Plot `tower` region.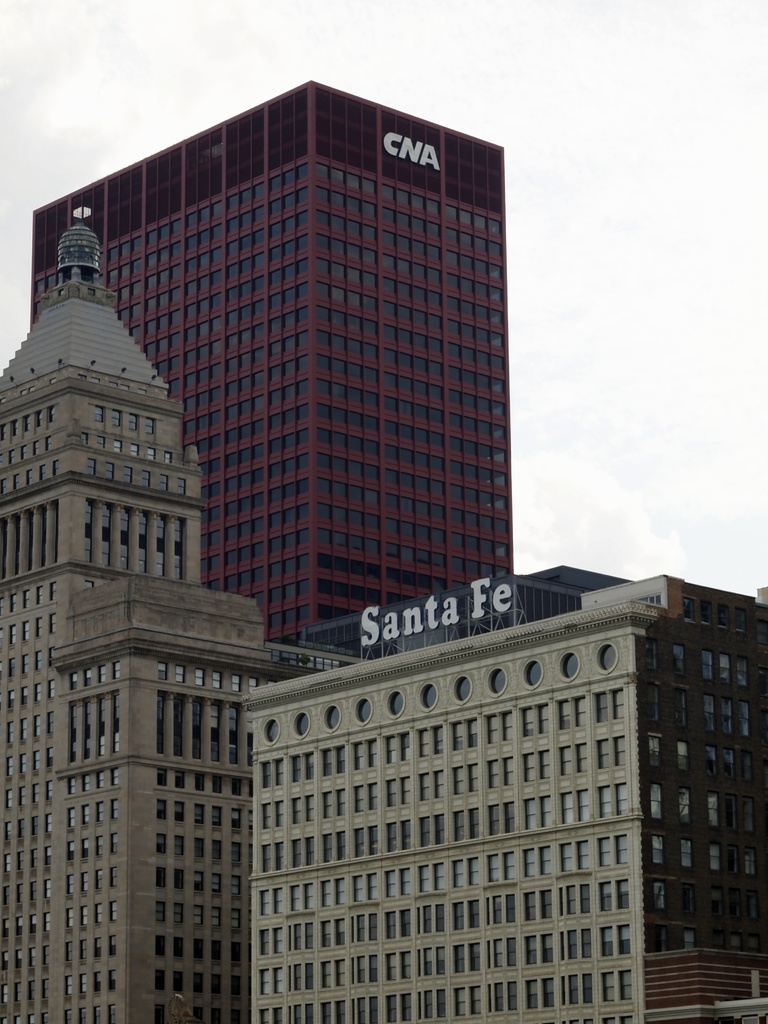
Plotted at [305,563,628,660].
